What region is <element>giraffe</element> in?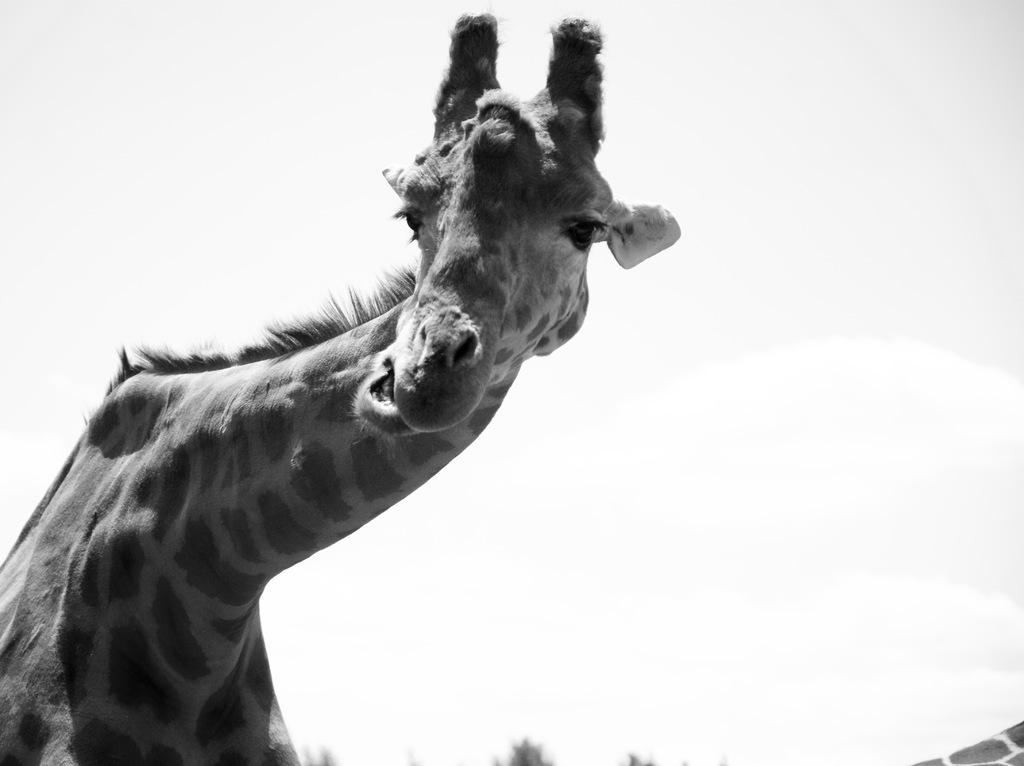
(x1=0, y1=15, x2=681, y2=765).
